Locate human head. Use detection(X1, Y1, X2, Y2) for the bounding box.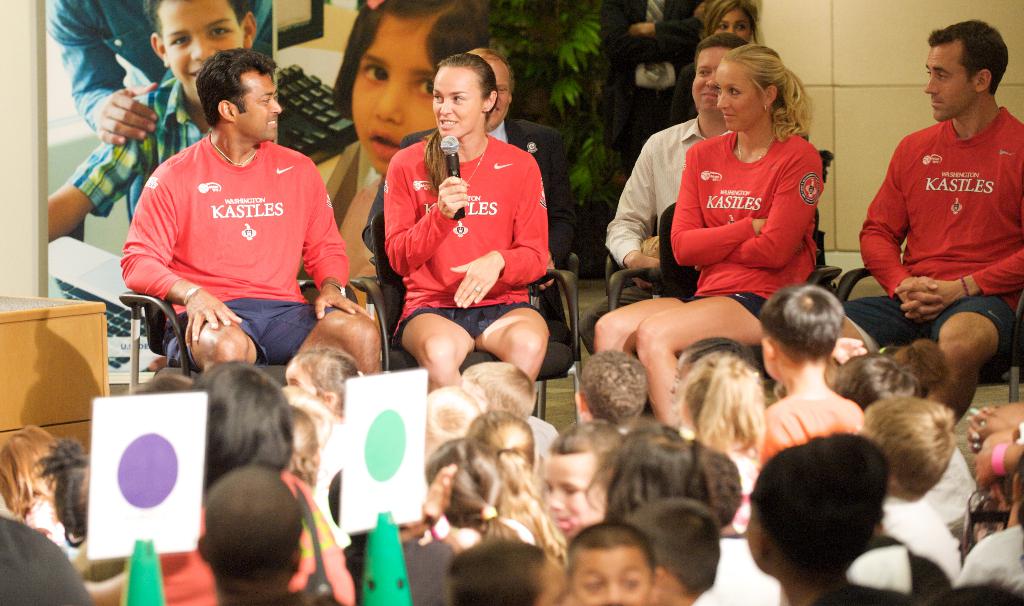
detection(625, 497, 718, 602).
